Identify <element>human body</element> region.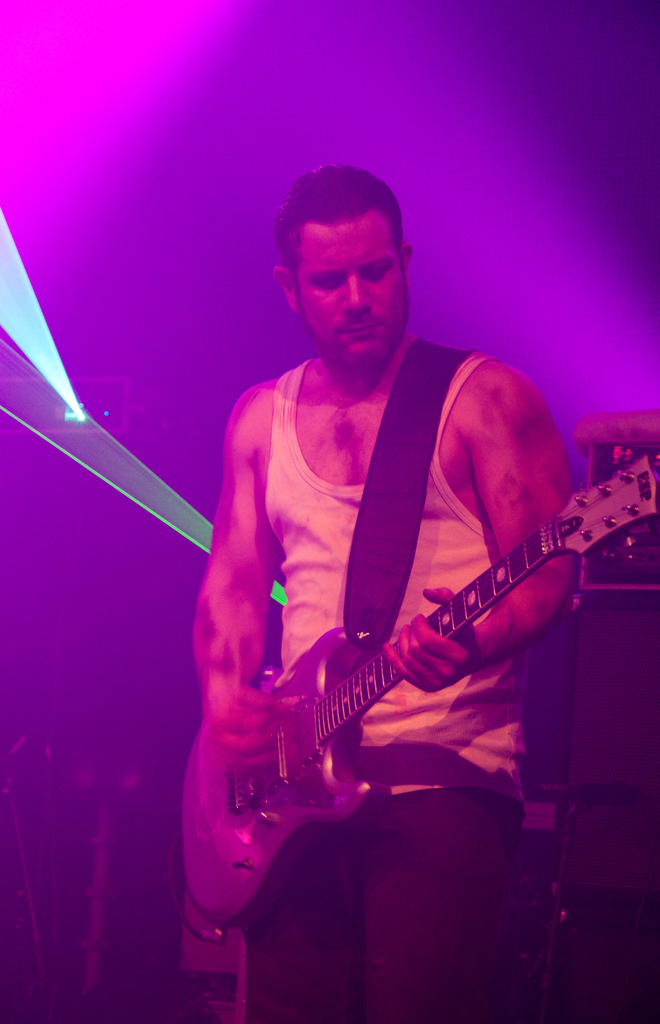
Region: select_region(205, 166, 605, 1007).
